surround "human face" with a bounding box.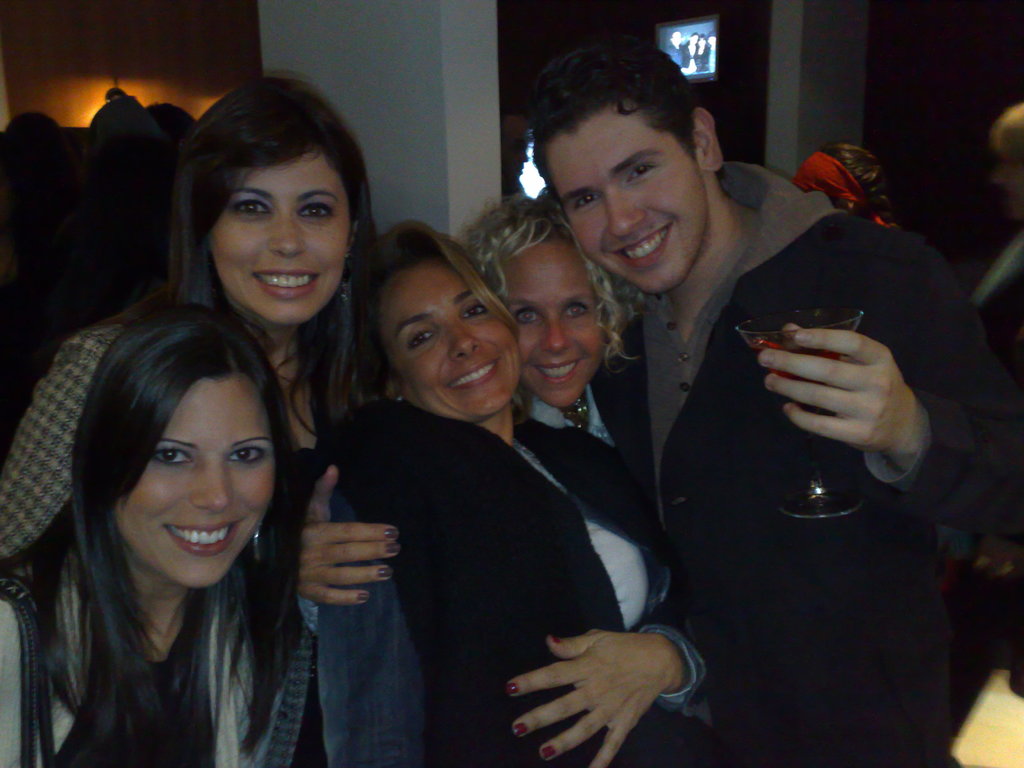
[x1=212, y1=150, x2=351, y2=322].
